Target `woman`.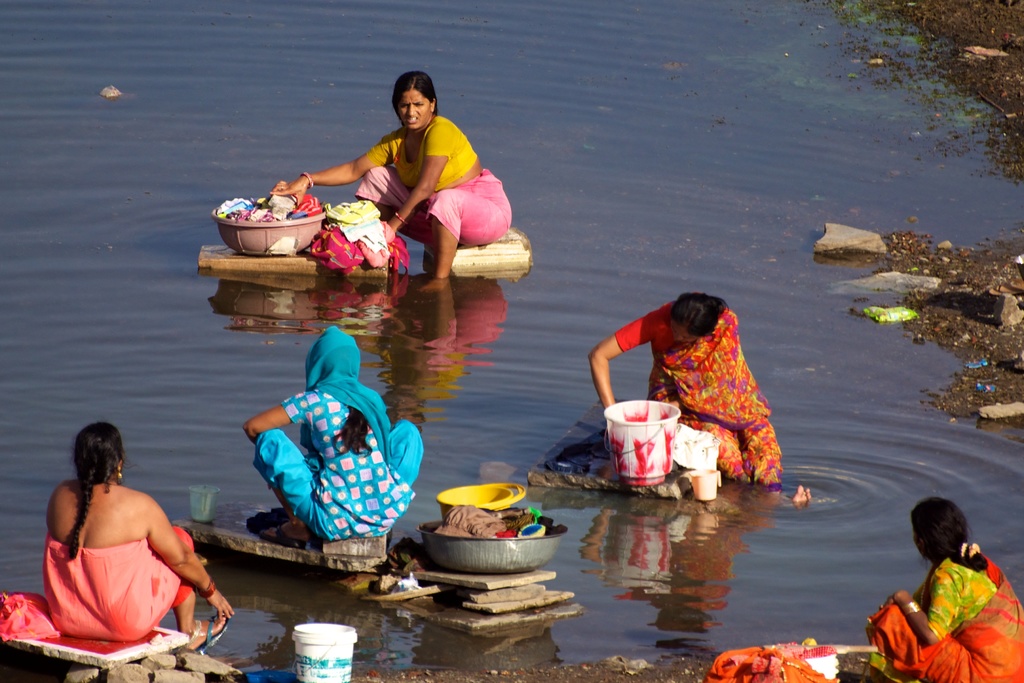
Target region: {"left": 238, "top": 325, "right": 426, "bottom": 556}.
